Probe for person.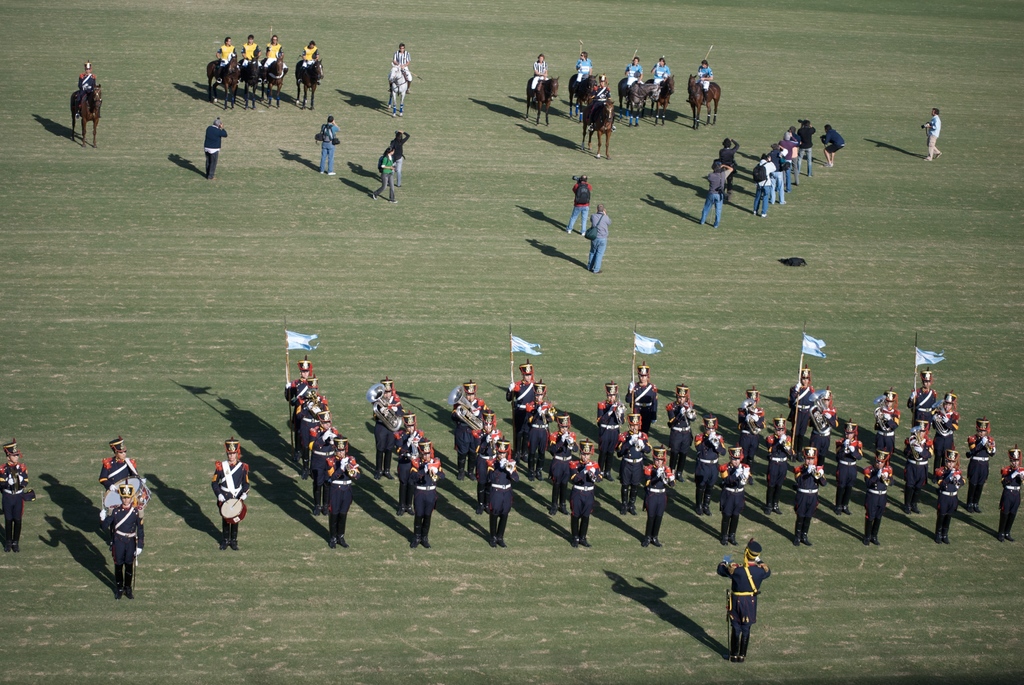
Probe result: 322:117:339:173.
